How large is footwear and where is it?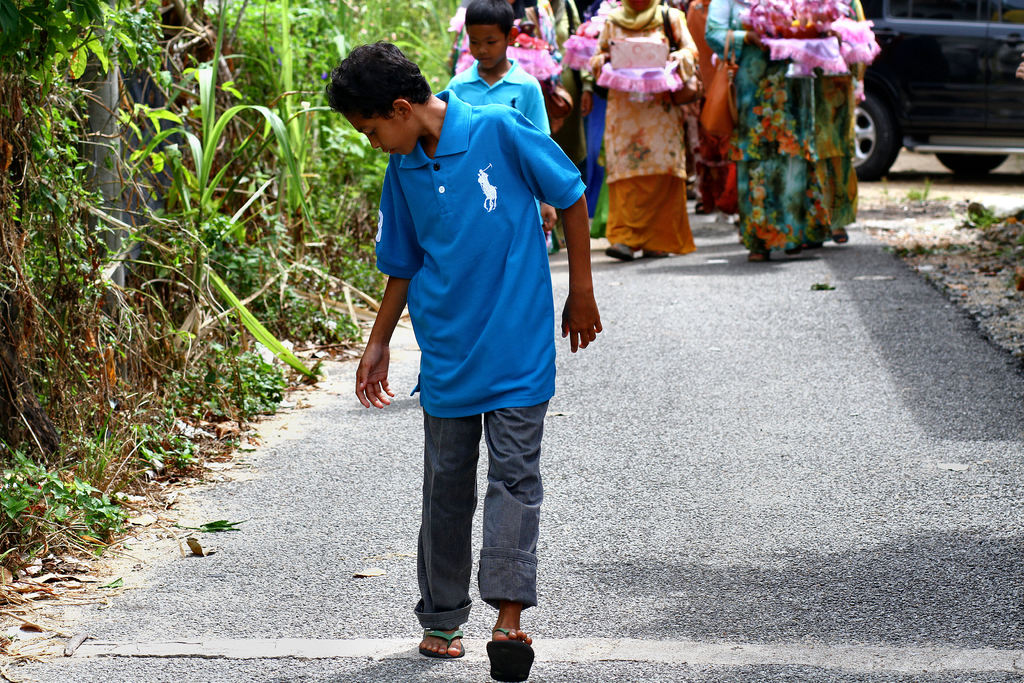
Bounding box: {"left": 752, "top": 252, "right": 774, "bottom": 263}.
